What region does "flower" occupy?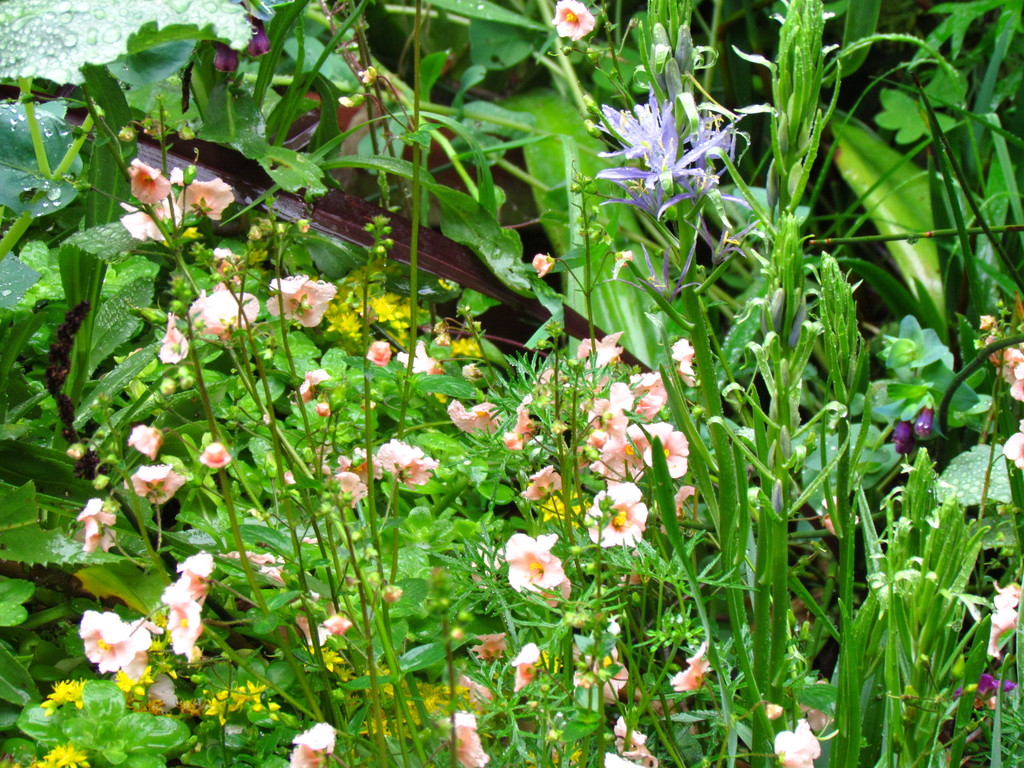
{"left": 955, "top": 669, "right": 1014, "bottom": 697}.
